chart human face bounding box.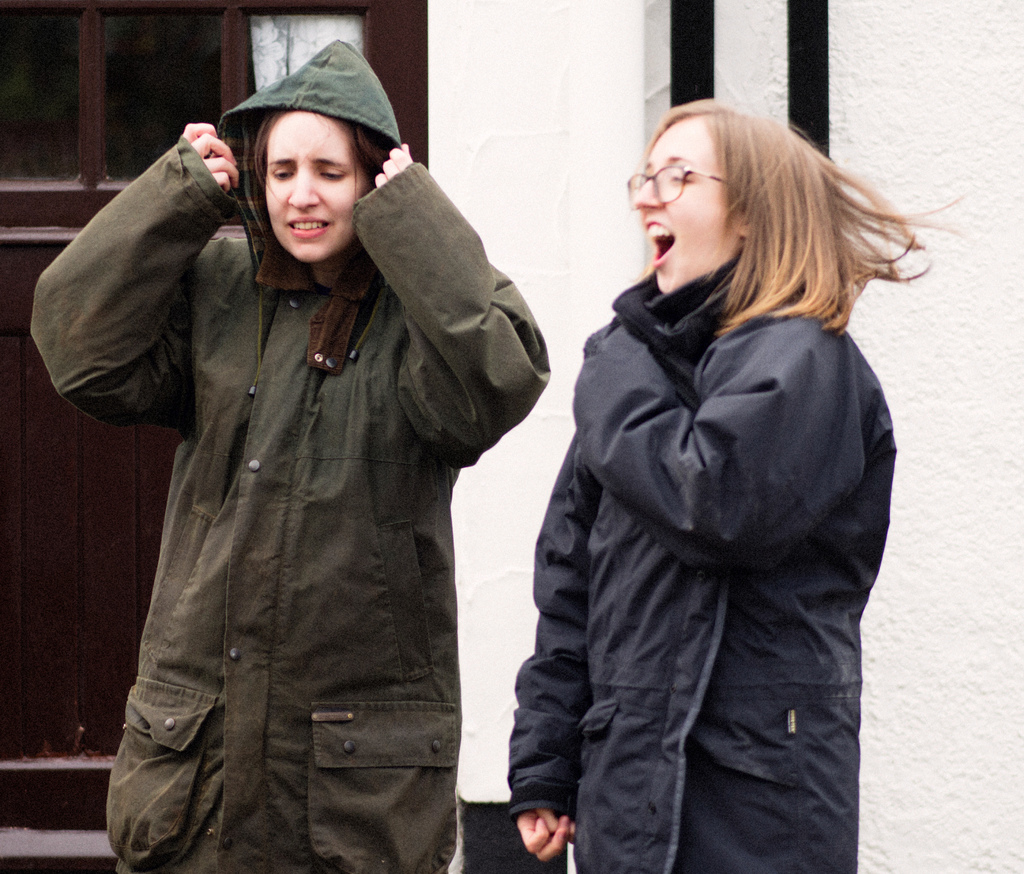
Charted: 634/117/738/300.
